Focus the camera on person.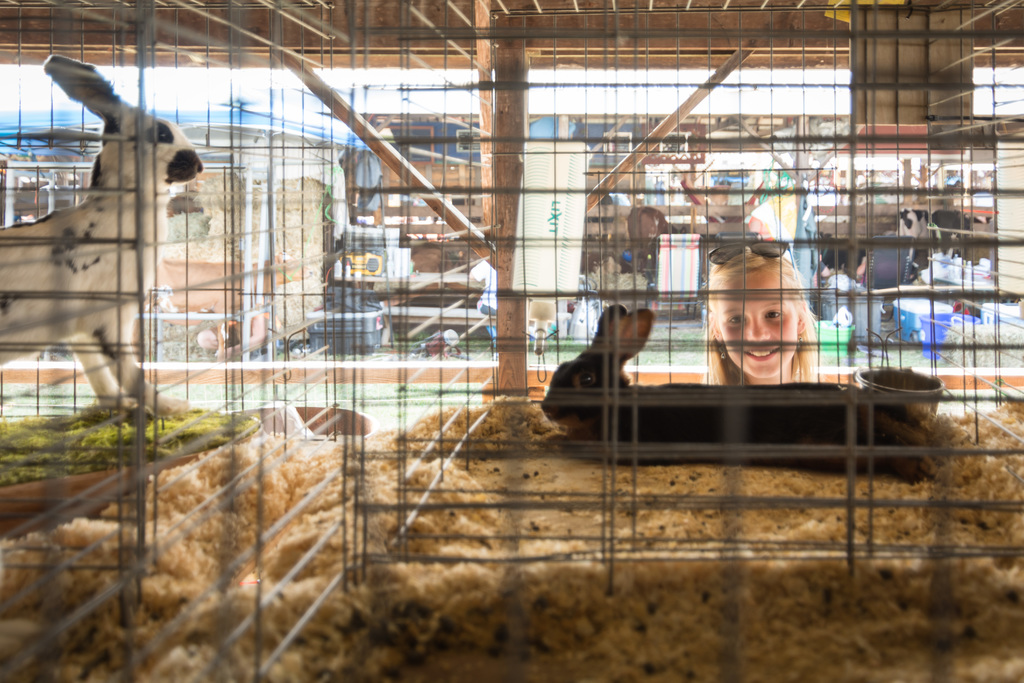
Focus region: locate(531, 240, 851, 409).
